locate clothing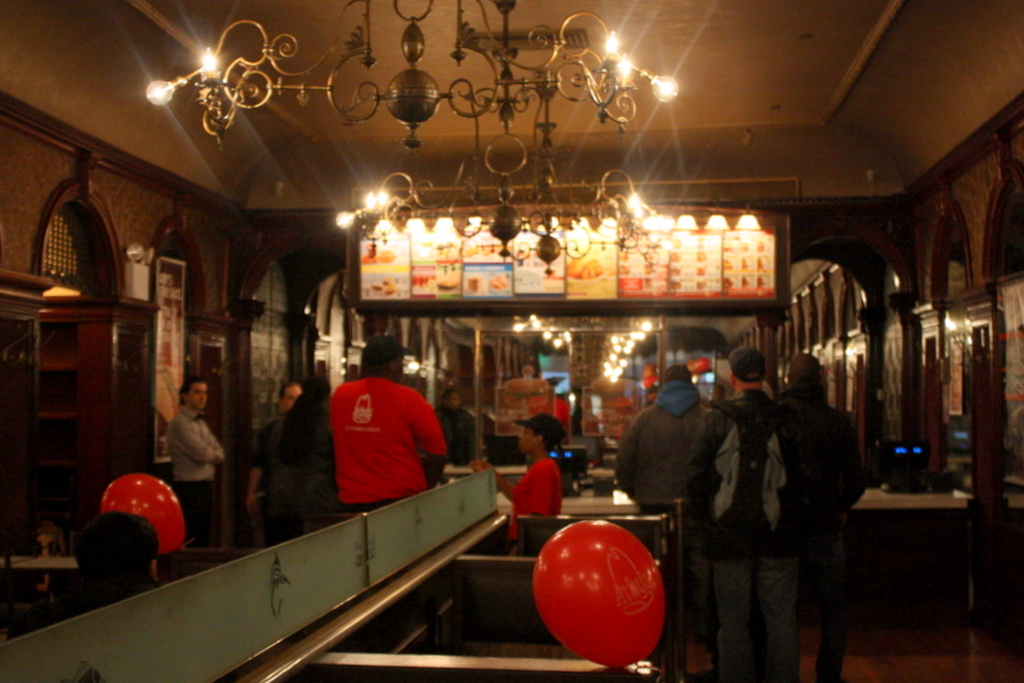
[x1=686, y1=386, x2=804, y2=560]
